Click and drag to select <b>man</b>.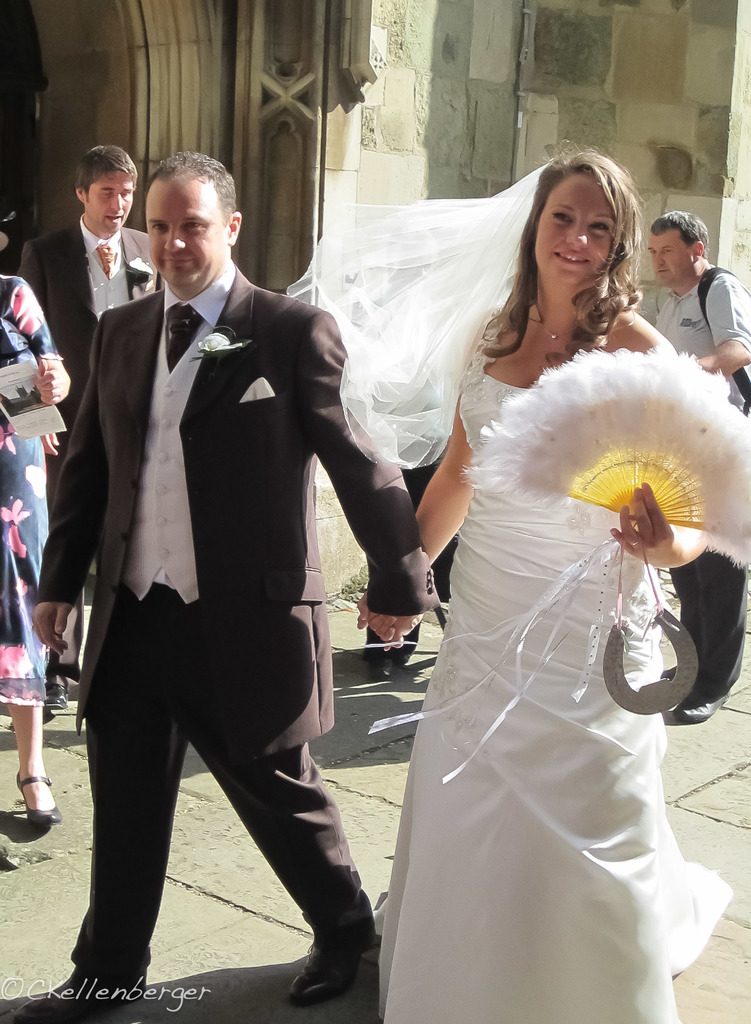
Selection: bbox(0, 138, 462, 1023).
